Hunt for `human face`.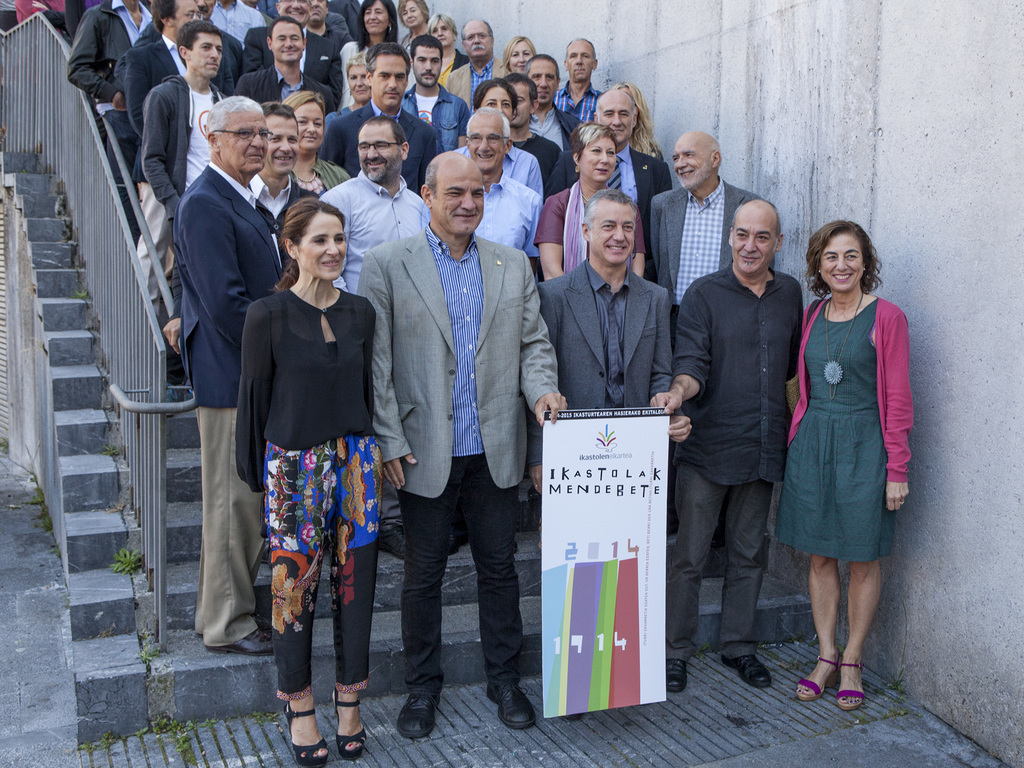
Hunted down at locate(433, 150, 482, 234).
